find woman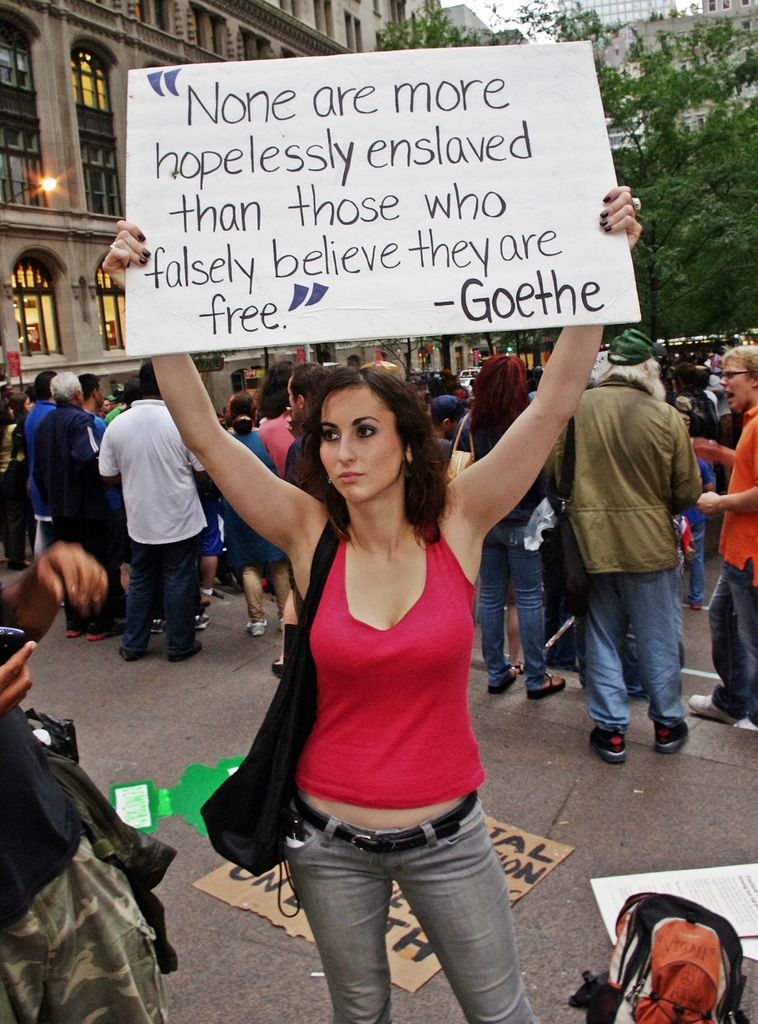
<region>98, 185, 635, 1023</region>
